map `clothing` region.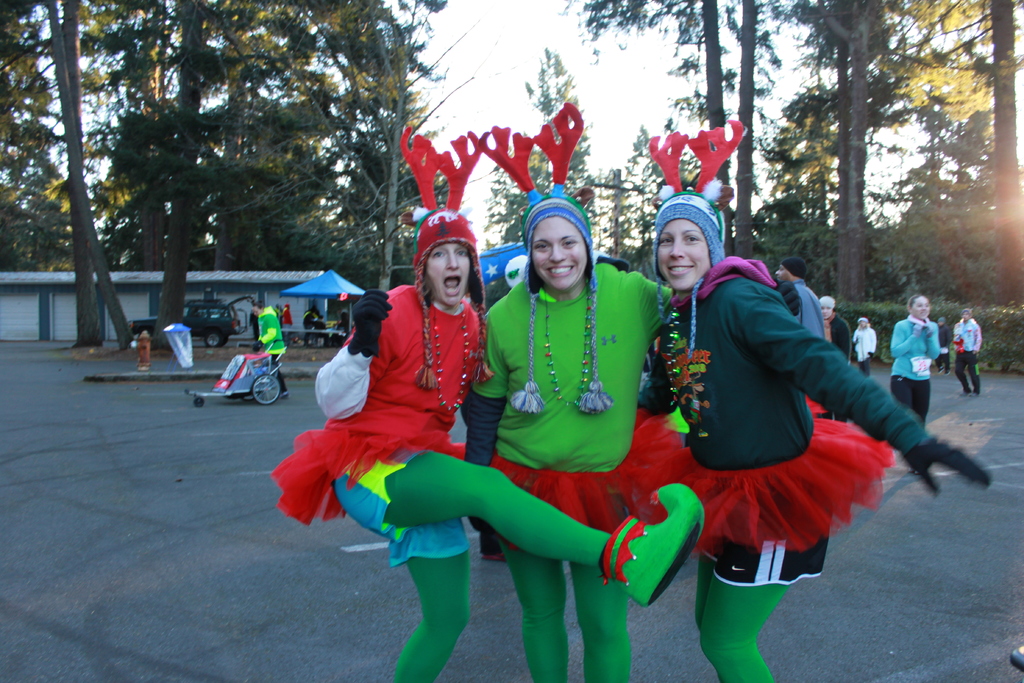
Mapped to x1=856 y1=324 x2=879 y2=374.
